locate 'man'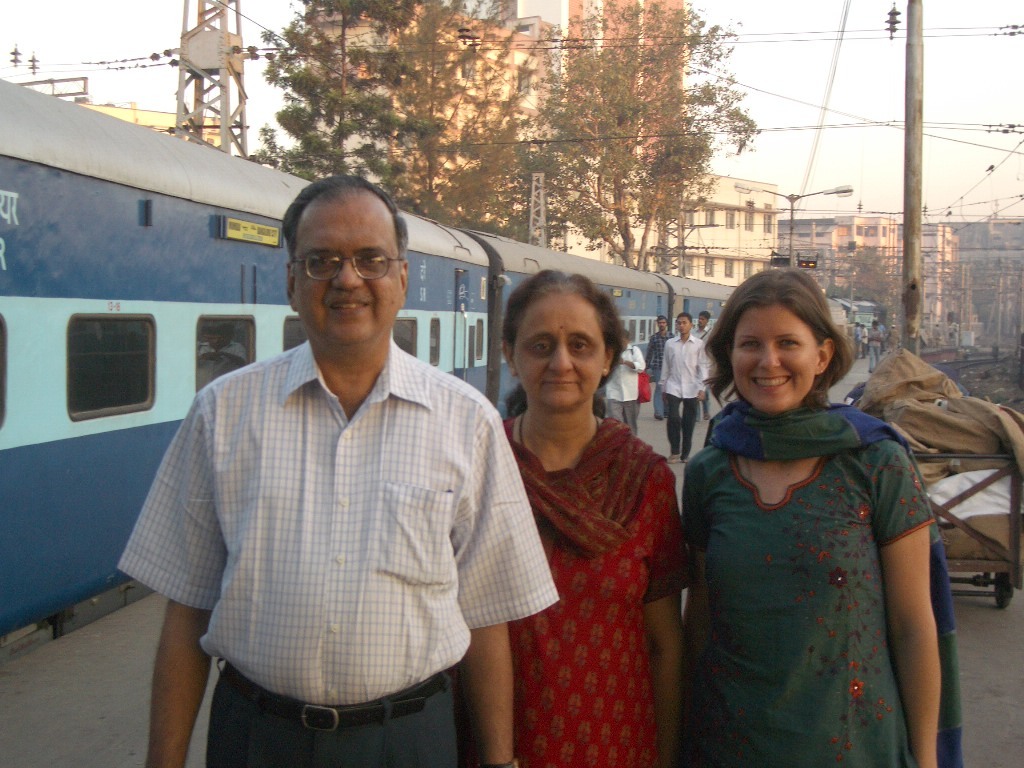
<box>692,306,709,423</box>
